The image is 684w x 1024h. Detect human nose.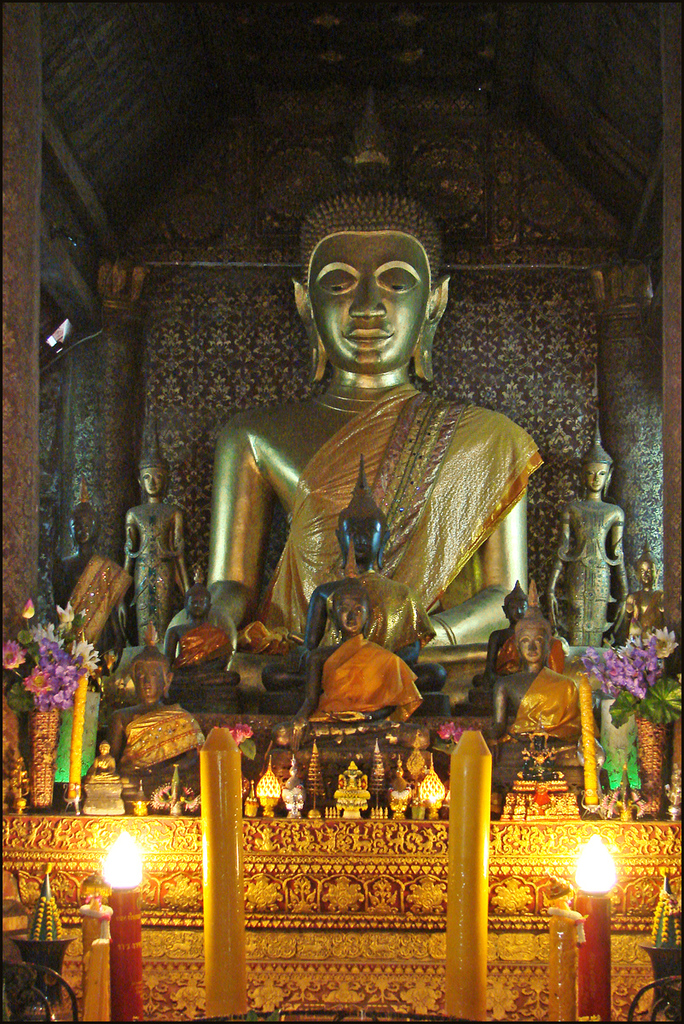
Detection: rect(347, 613, 352, 621).
